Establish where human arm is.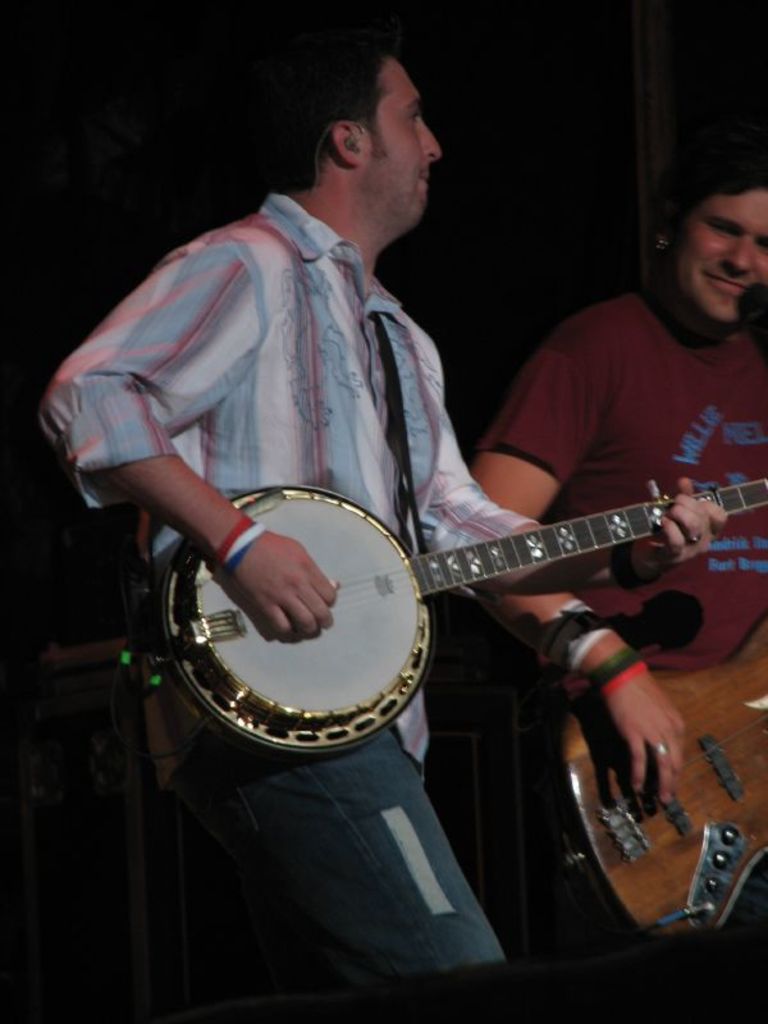
Established at (left=40, top=243, right=334, bottom=635).
